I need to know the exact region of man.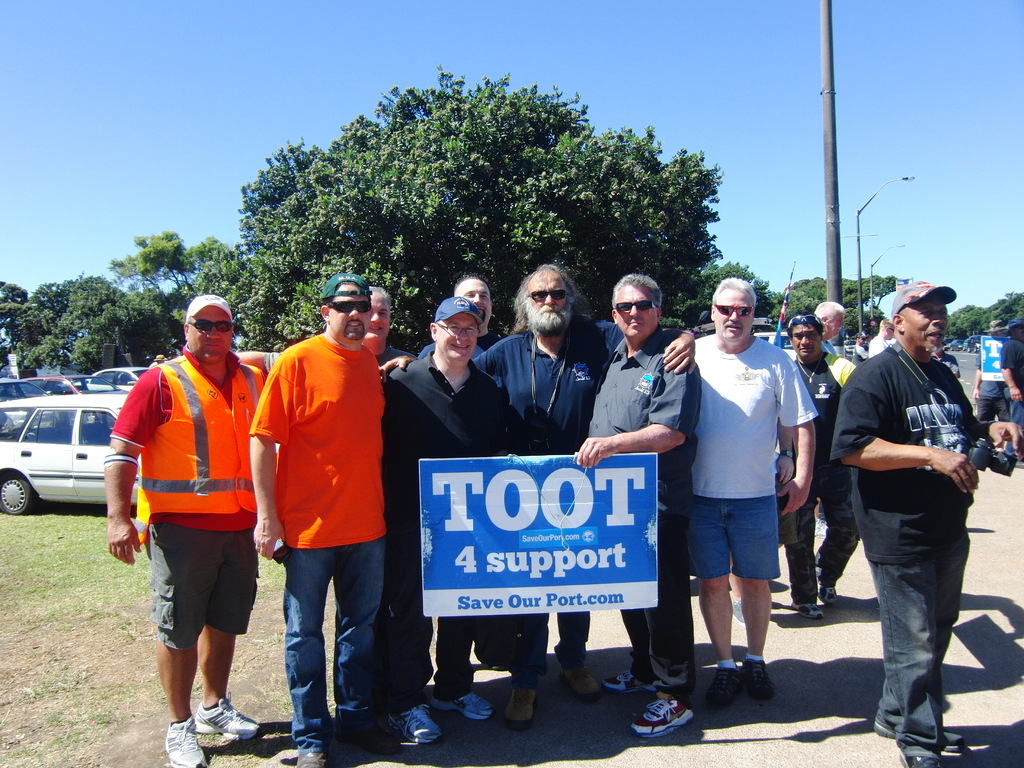
Region: <box>855,327,865,357</box>.
